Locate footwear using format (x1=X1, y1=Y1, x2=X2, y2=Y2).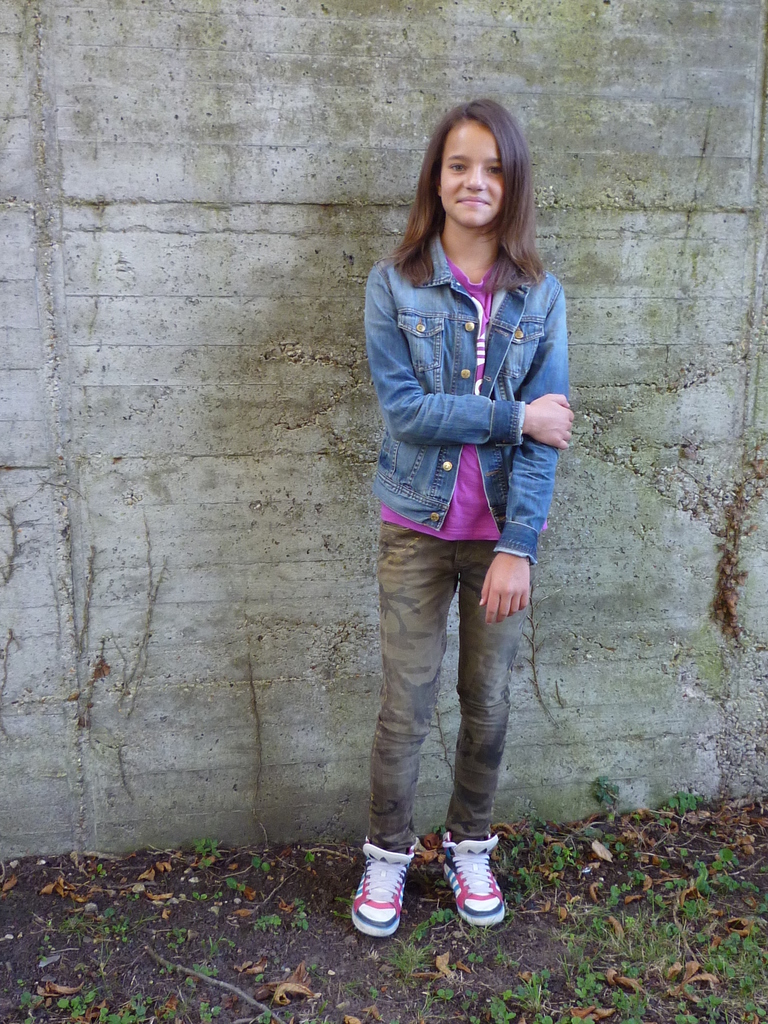
(x1=436, y1=837, x2=506, y2=923).
